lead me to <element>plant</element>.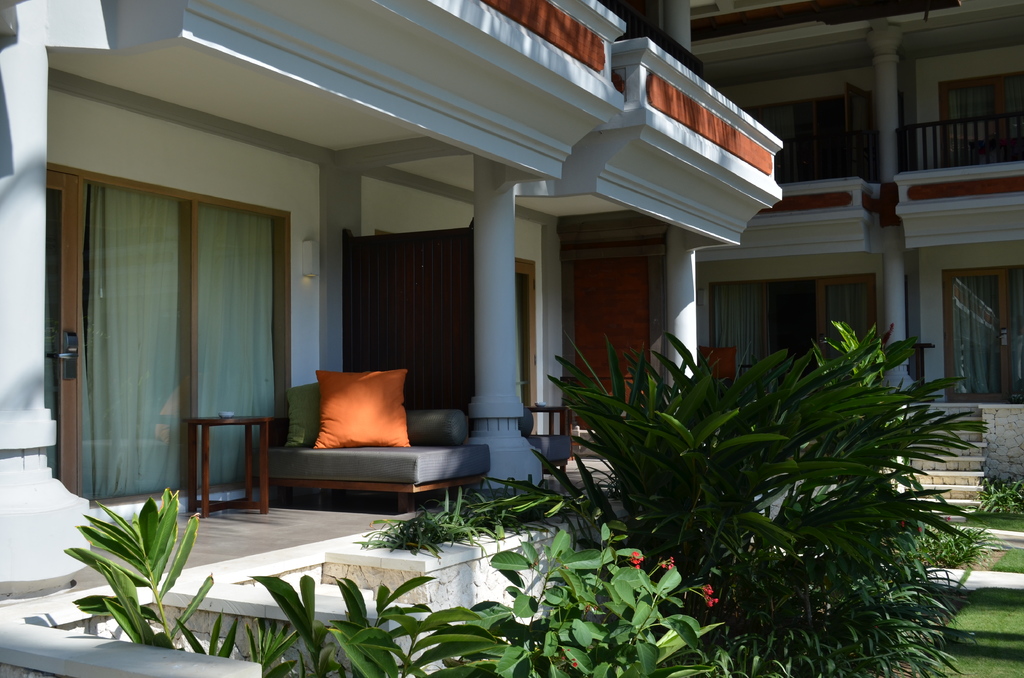
Lead to x1=234 y1=563 x2=778 y2=677.
